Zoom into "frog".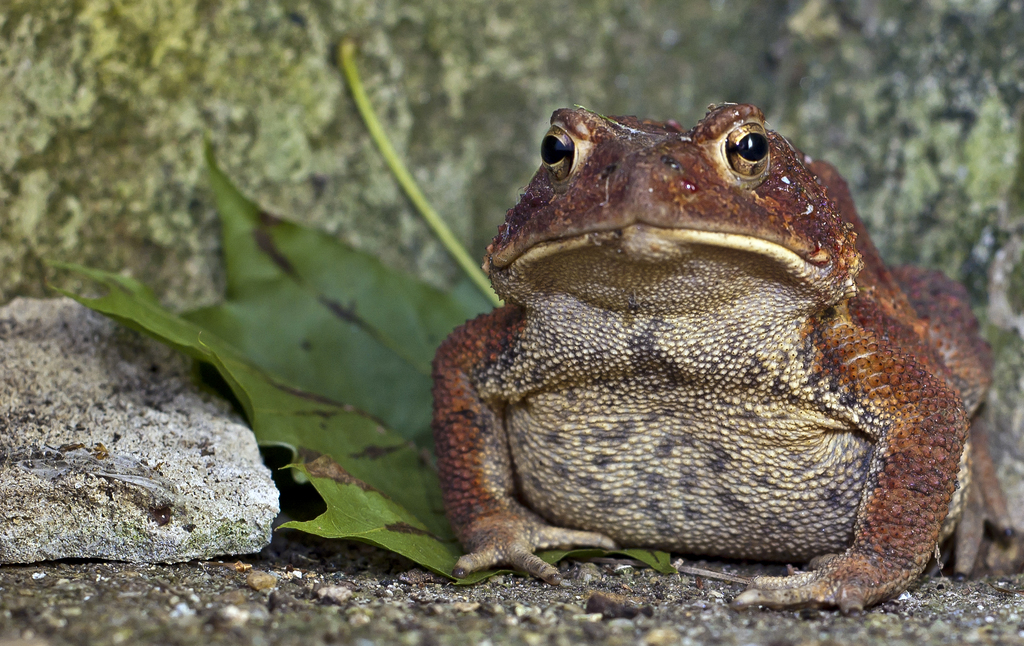
Zoom target: box=[431, 99, 1012, 614].
